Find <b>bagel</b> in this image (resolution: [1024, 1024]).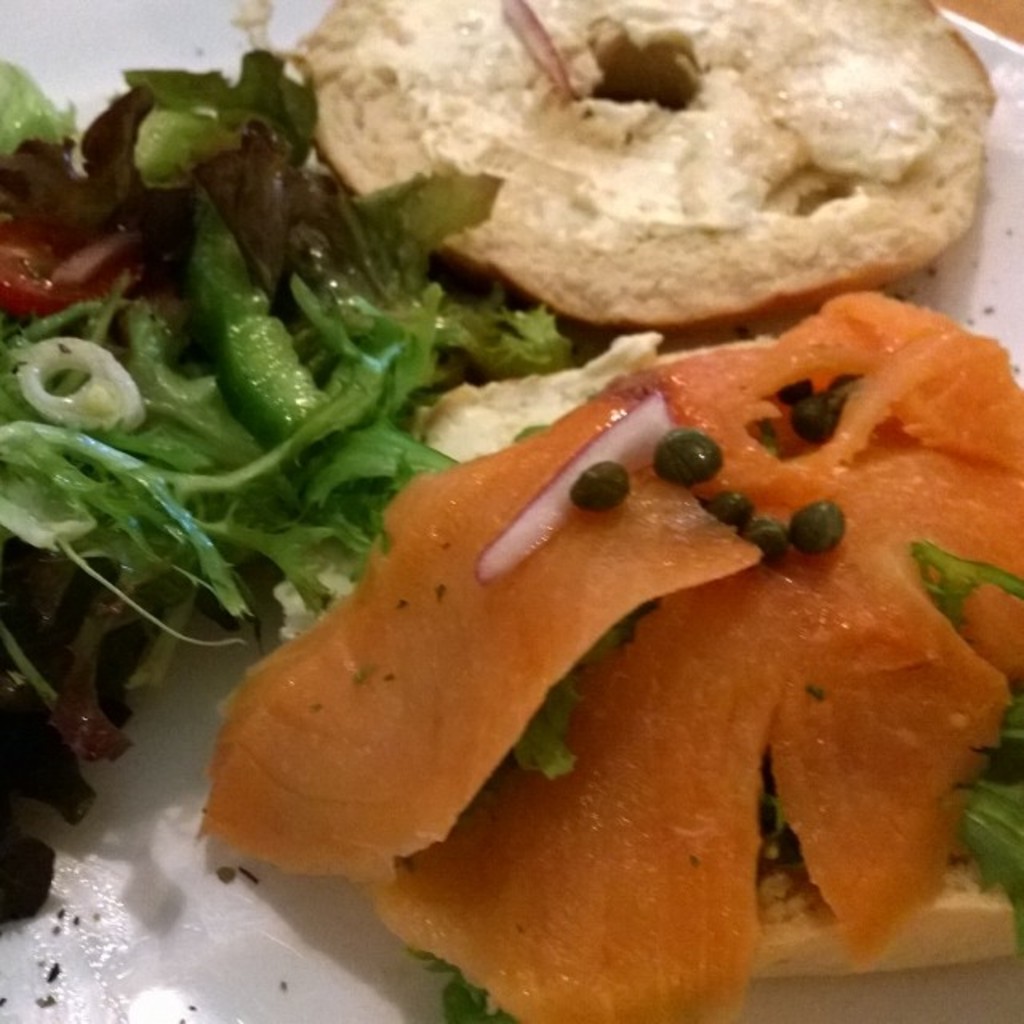
(left=282, top=0, right=997, bottom=317).
